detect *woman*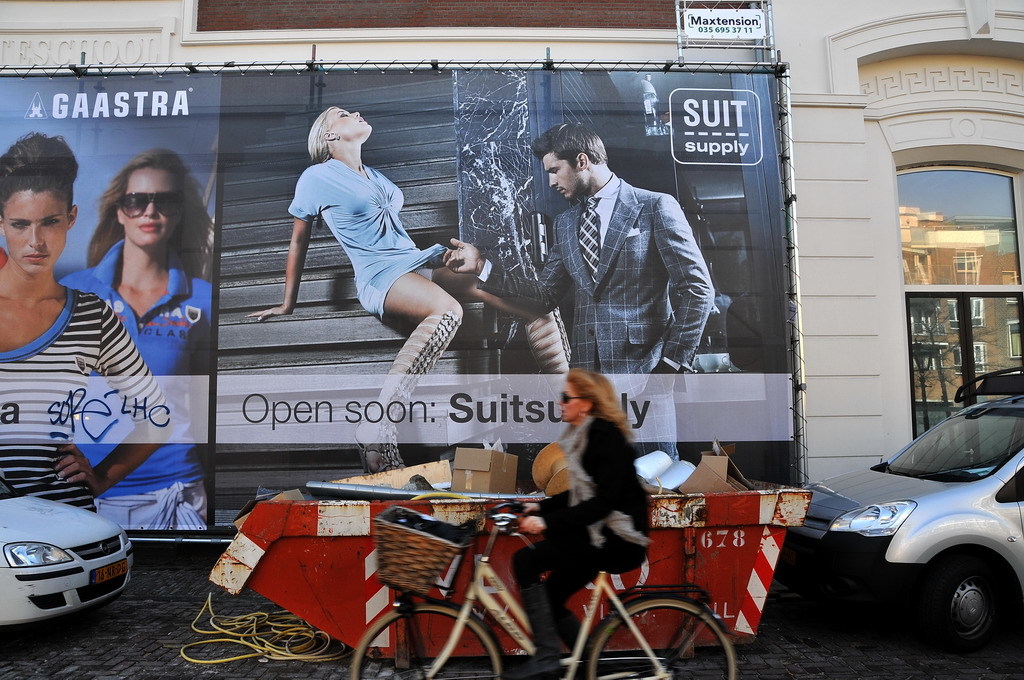
247:103:571:472
